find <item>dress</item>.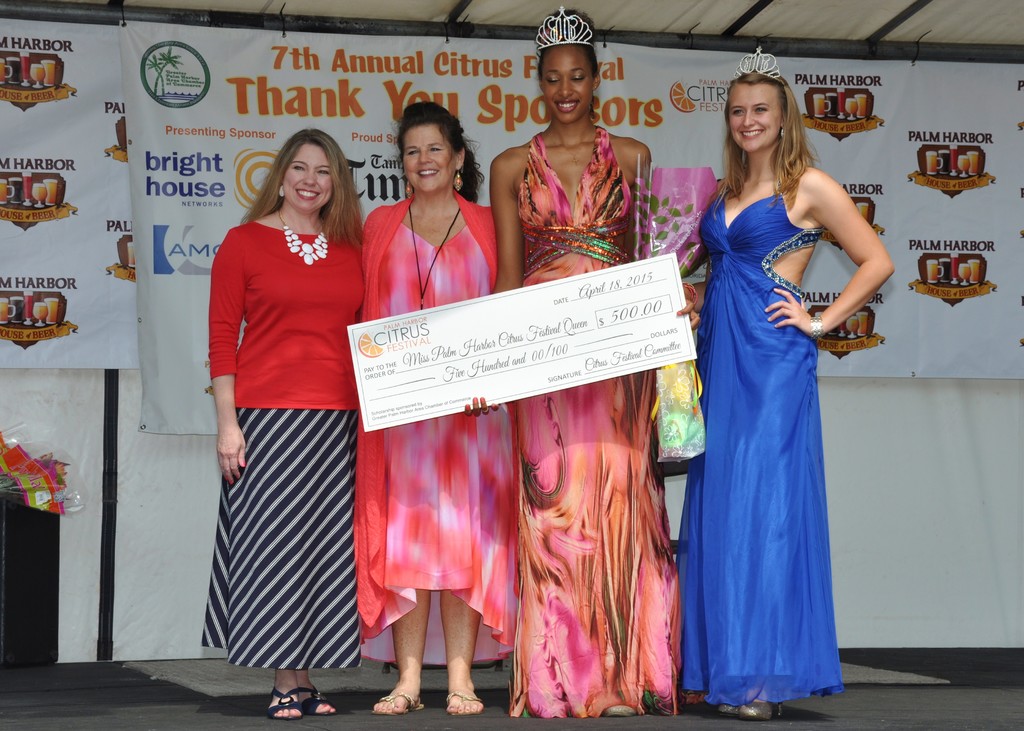
<box>678,185,845,707</box>.
